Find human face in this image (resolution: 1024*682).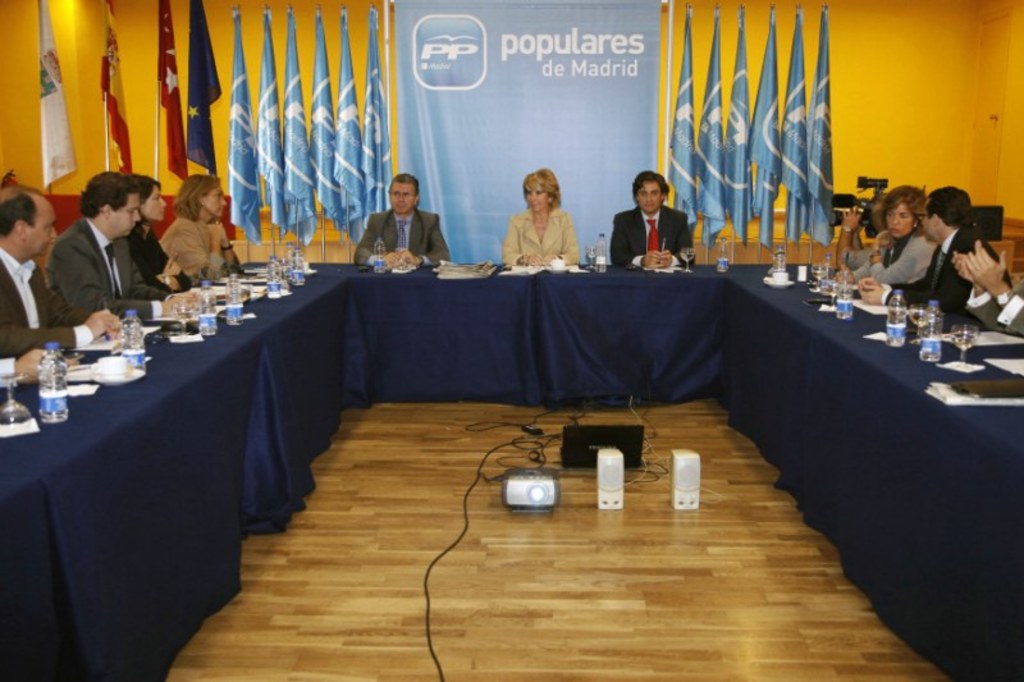
526:183:548:214.
